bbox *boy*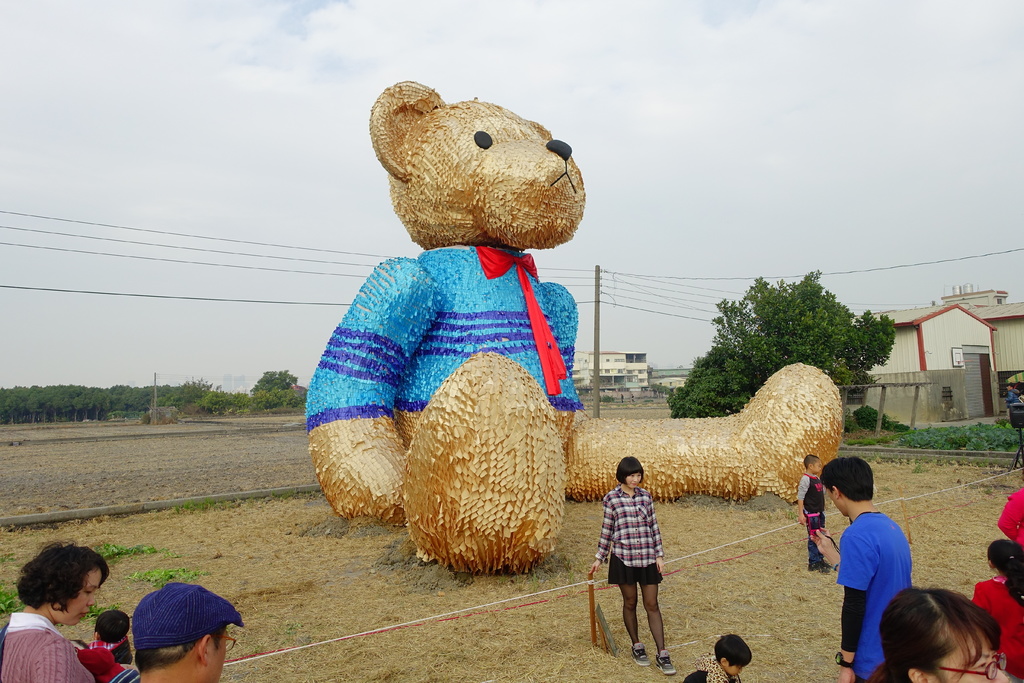
box=[682, 634, 750, 682]
